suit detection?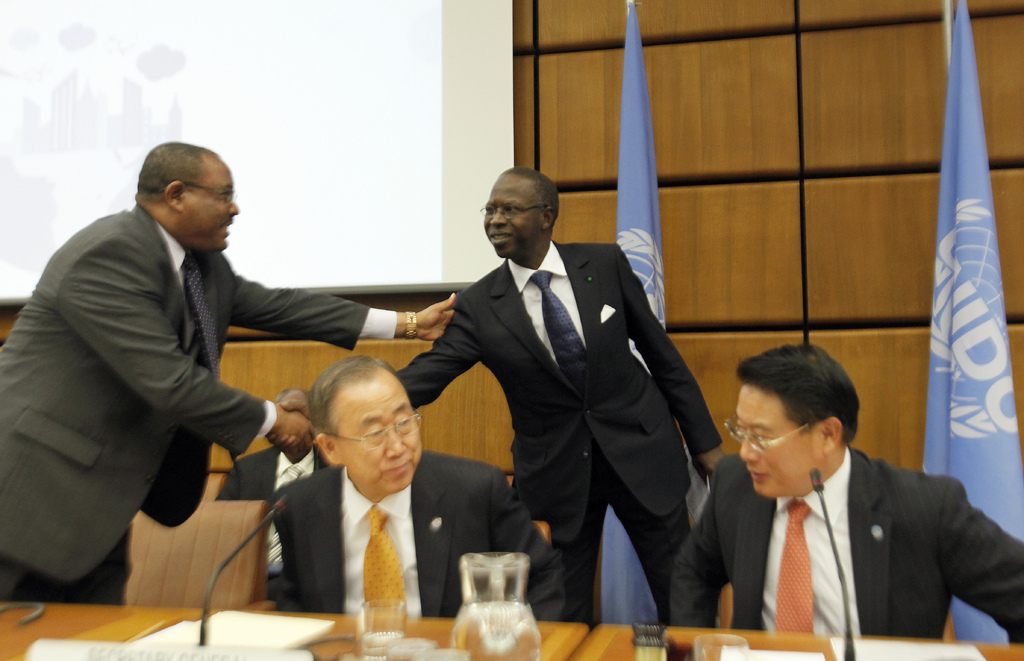
region(0, 204, 409, 607)
